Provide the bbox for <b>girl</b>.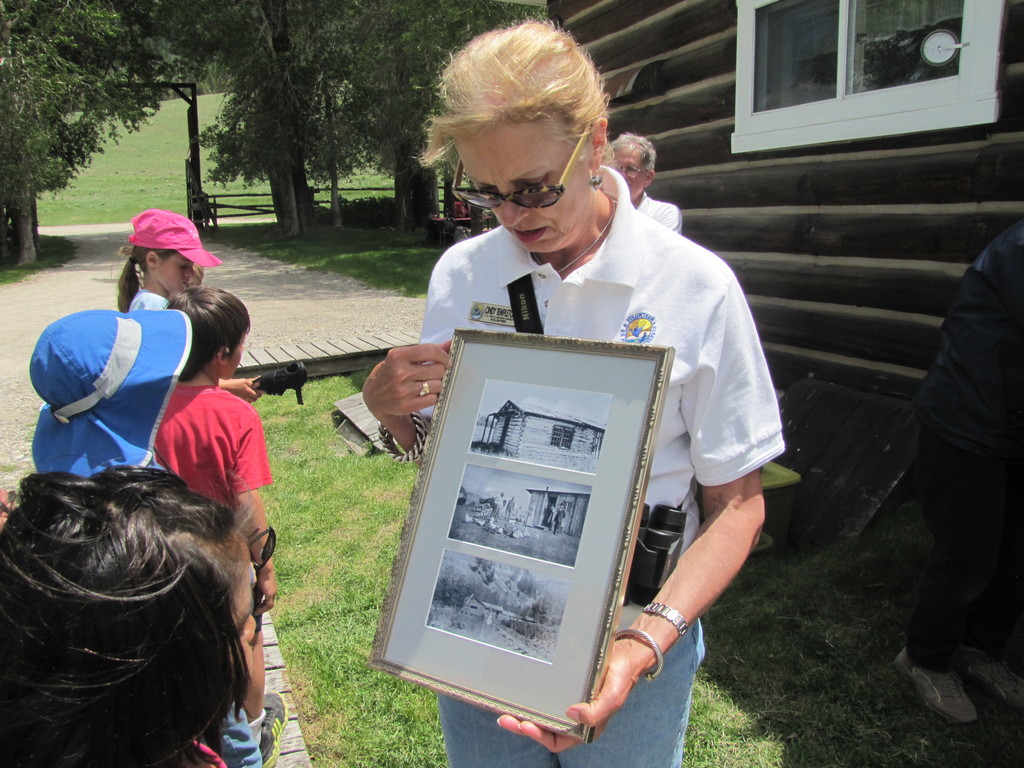
pyautogui.locateOnScreen(116, 207, 222, 311).
